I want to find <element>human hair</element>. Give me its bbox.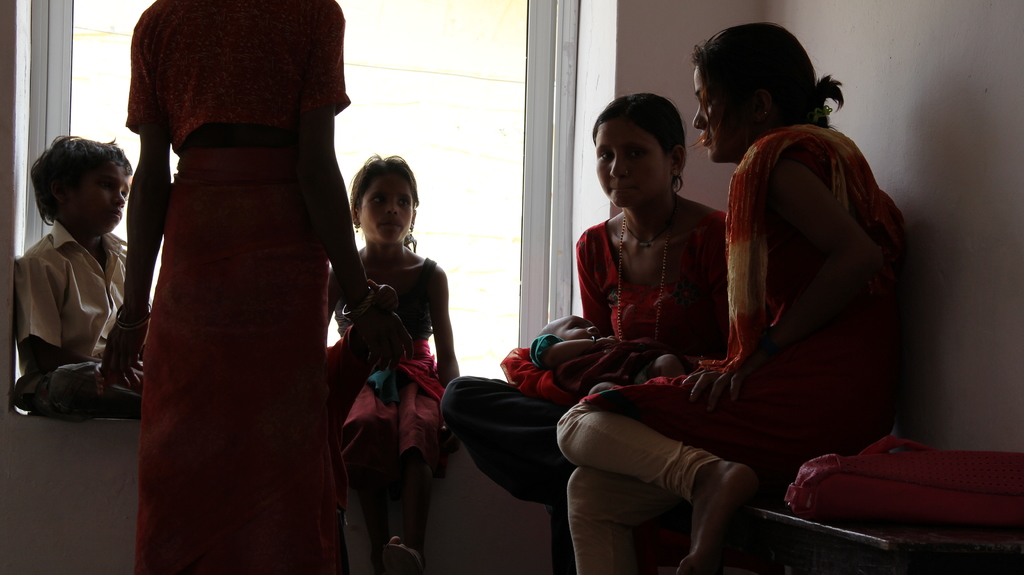
bbox=(592, 93, 689, 194).
